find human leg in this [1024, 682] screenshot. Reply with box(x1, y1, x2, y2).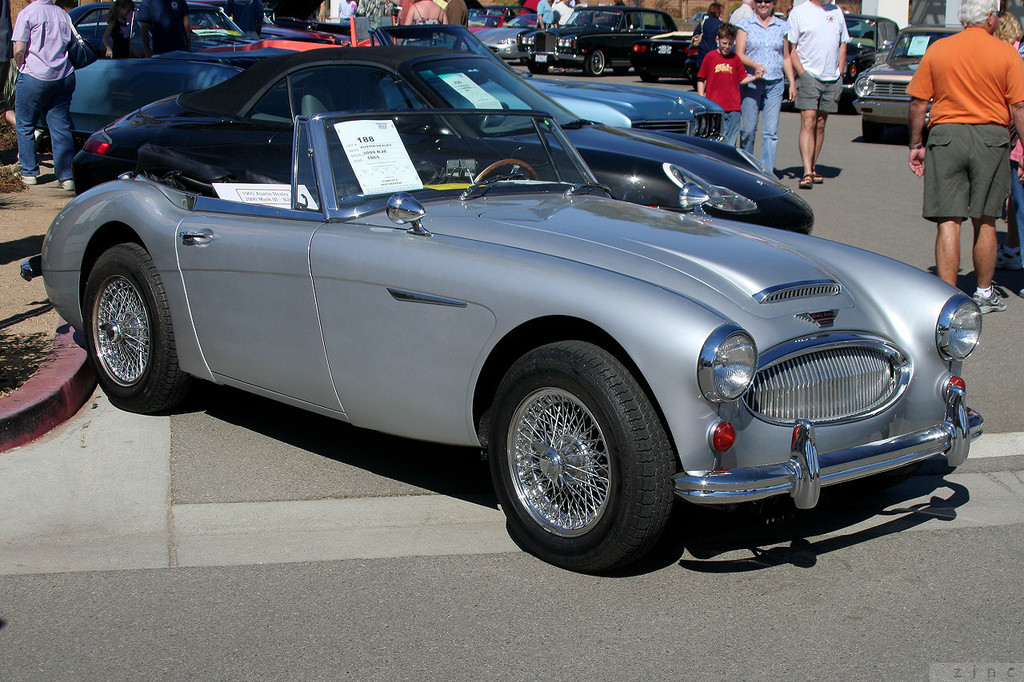
box(738, 73, 758, 152).
